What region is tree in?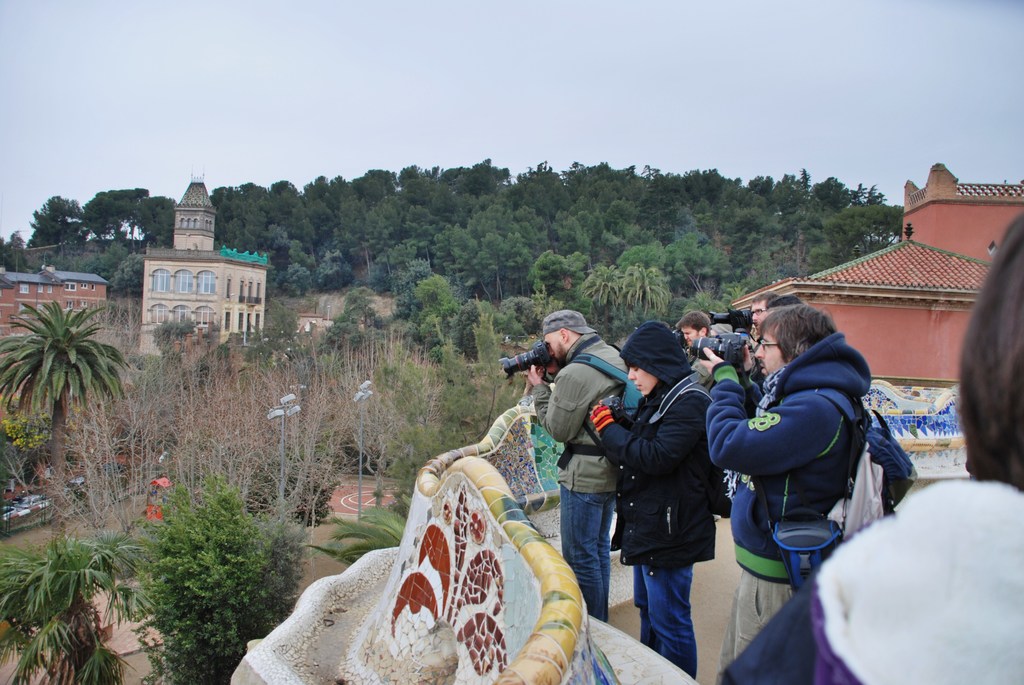
23,191,94,251.
